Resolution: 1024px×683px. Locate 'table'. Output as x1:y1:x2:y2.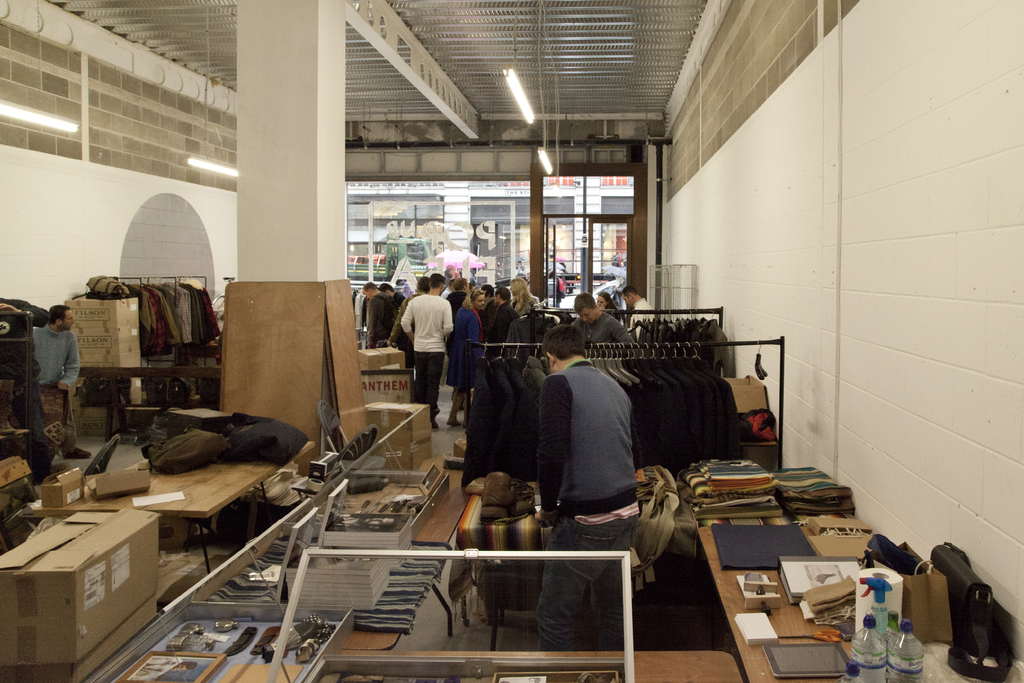
454:475:860:646.
